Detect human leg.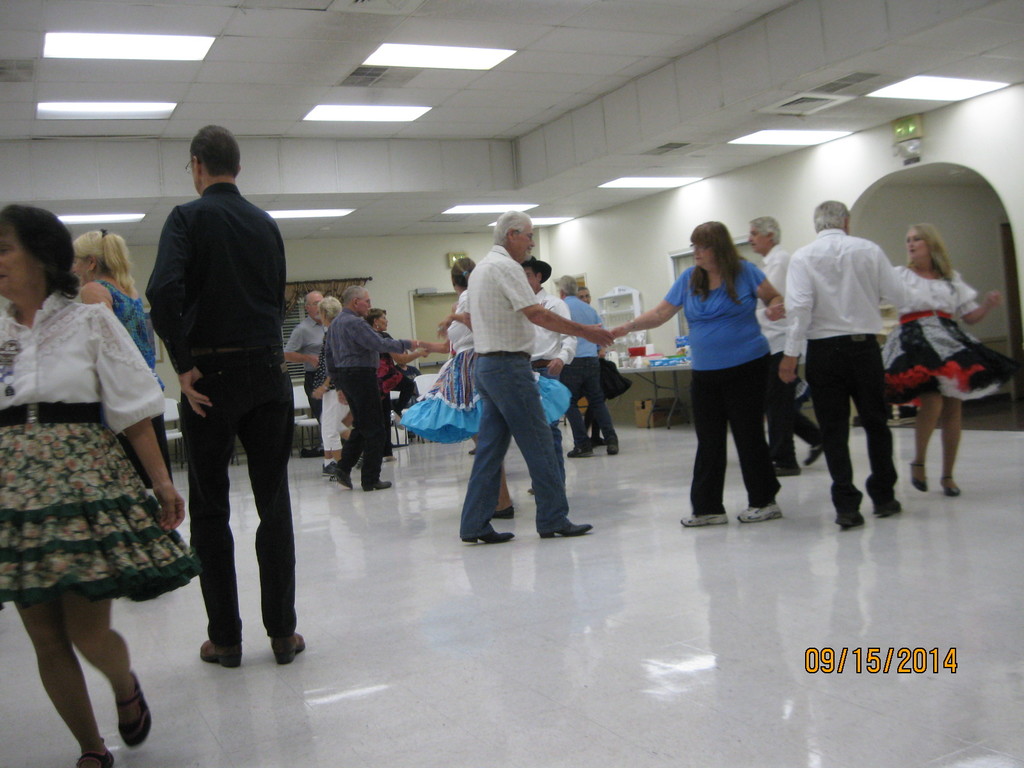
Detected at x1=731 y1=362 x2=779 y2=522.
